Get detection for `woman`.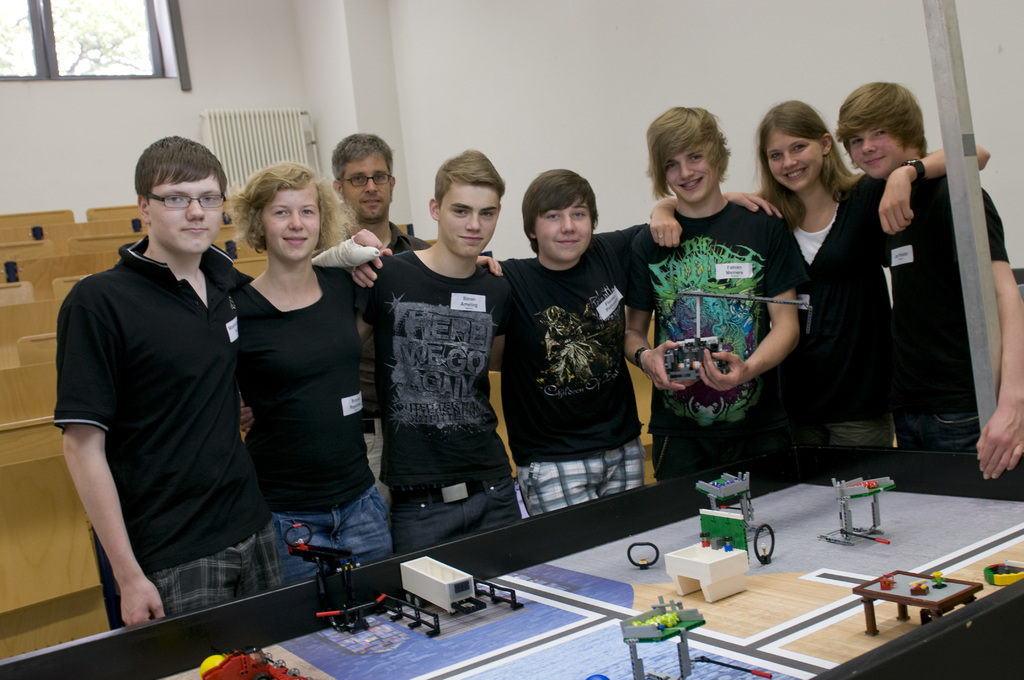
Detection: 651,101,989,447.
